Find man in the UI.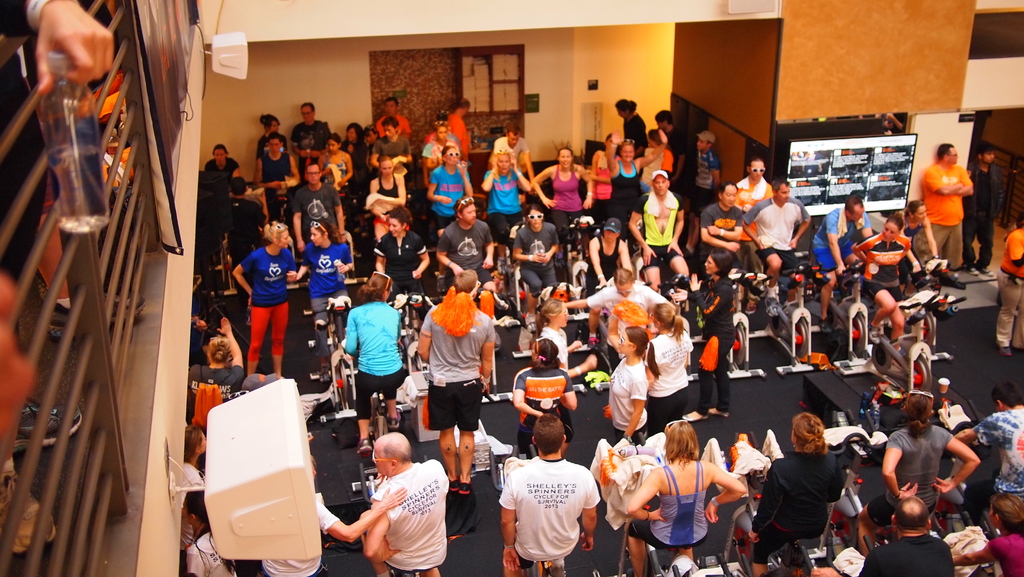
UI element at x1=698, y1=181, x2=748, y2=273.
